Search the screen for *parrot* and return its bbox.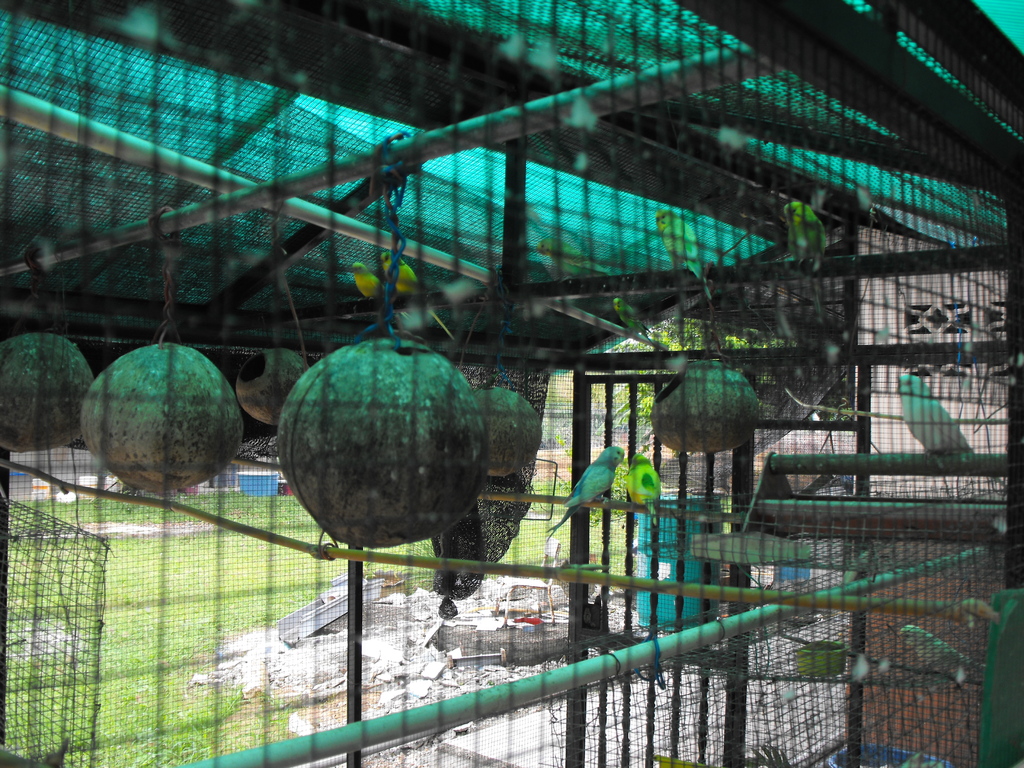
Found: select_region(893, 371, 972, 455).
